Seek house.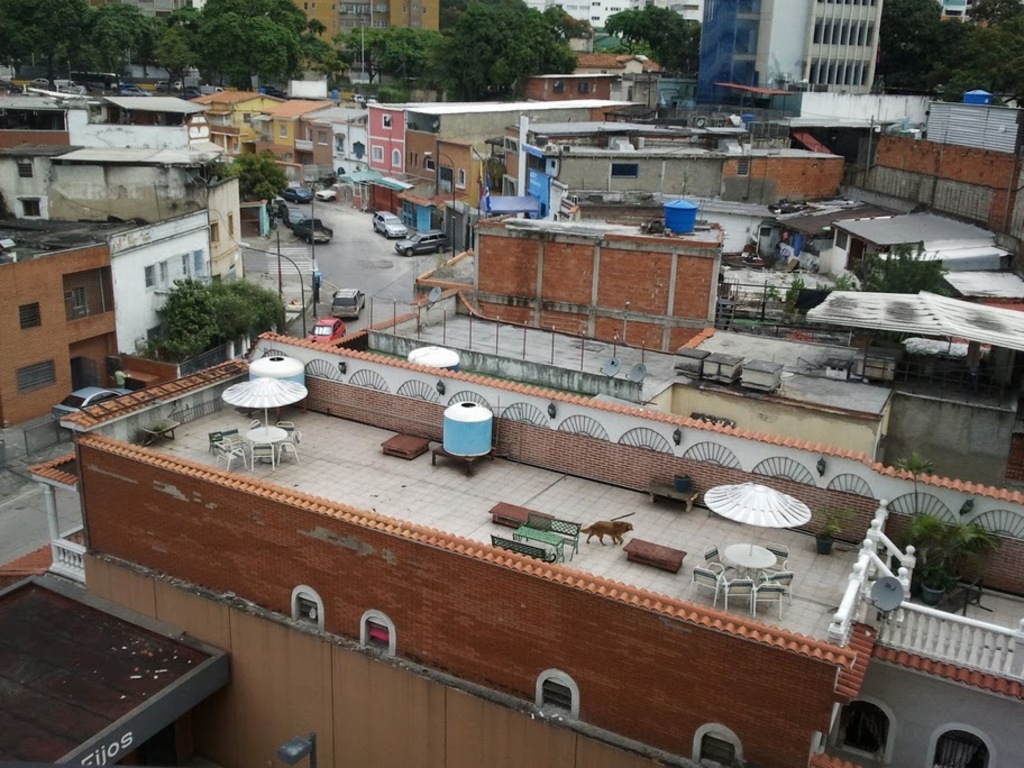
l=829, t=202, r=1004, b=291.
